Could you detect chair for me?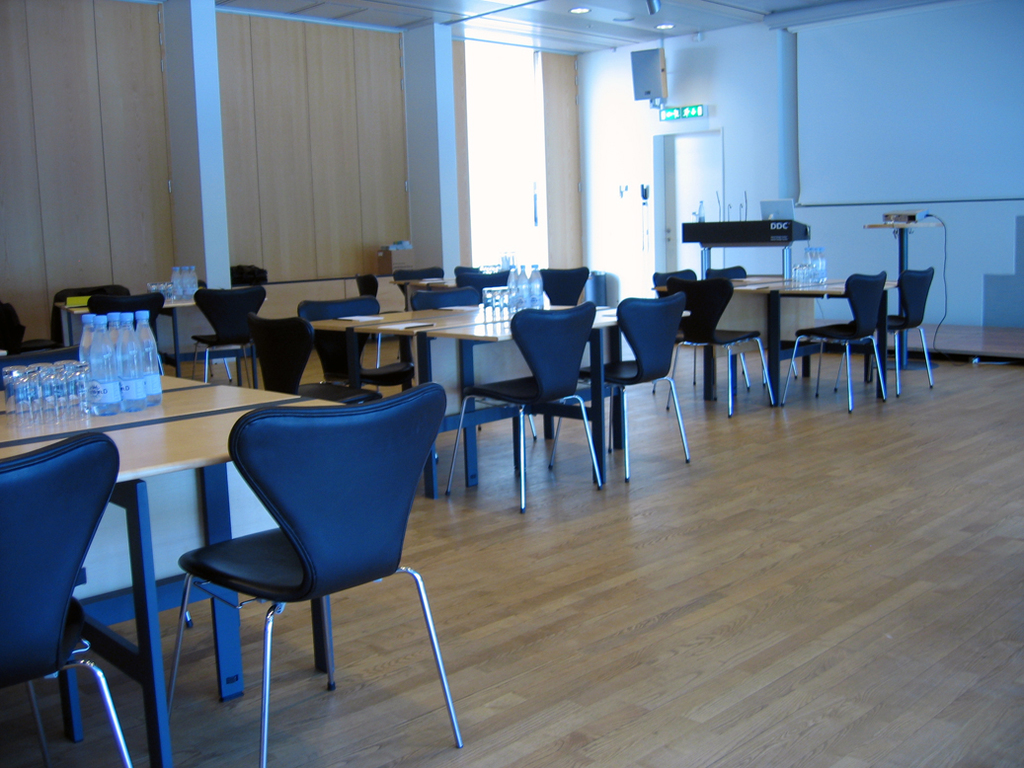
Detection result: crop(537, 284, 689, 482).
